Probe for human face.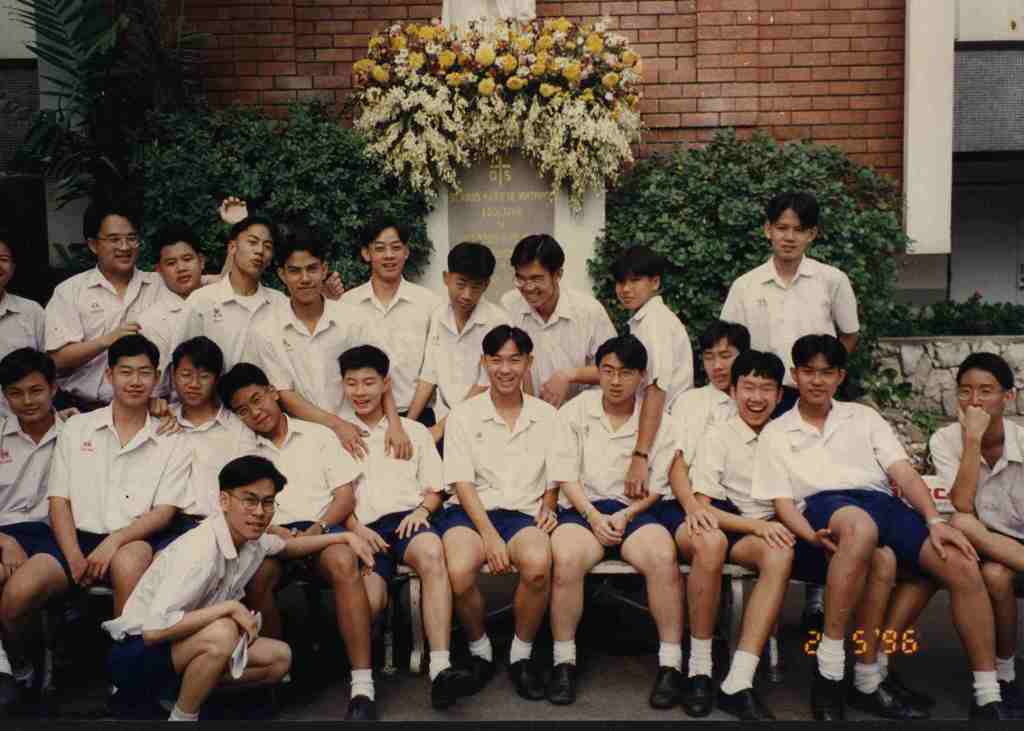
Probe result: crop(111, 355, 152, 408).
